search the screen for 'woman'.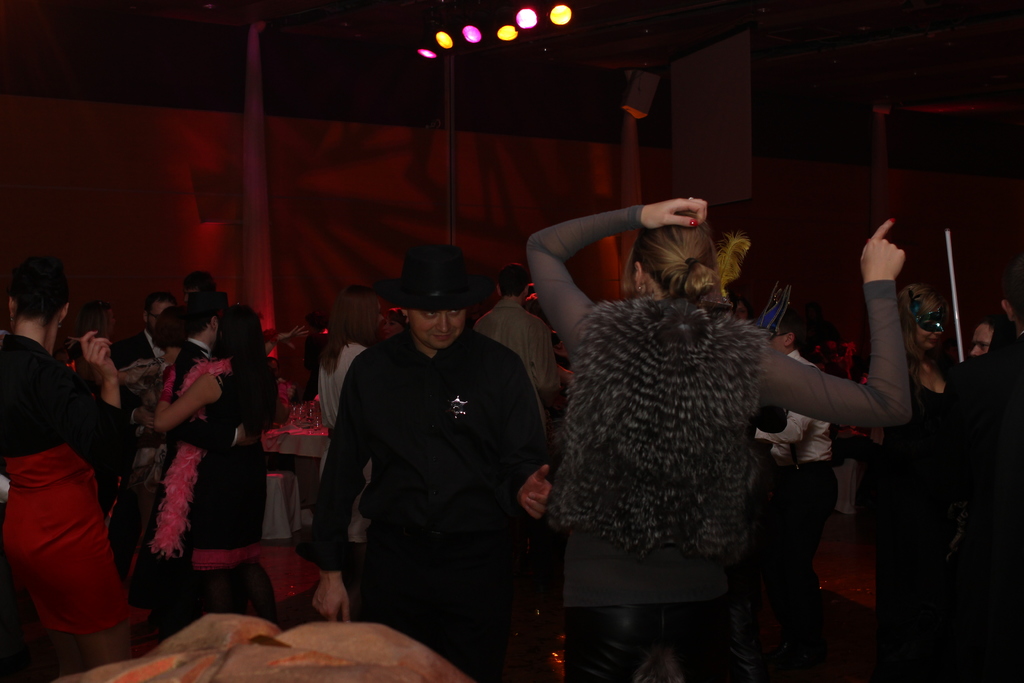
Found at pyautogui.locateOnScreen(152, 306, 290, 592).
